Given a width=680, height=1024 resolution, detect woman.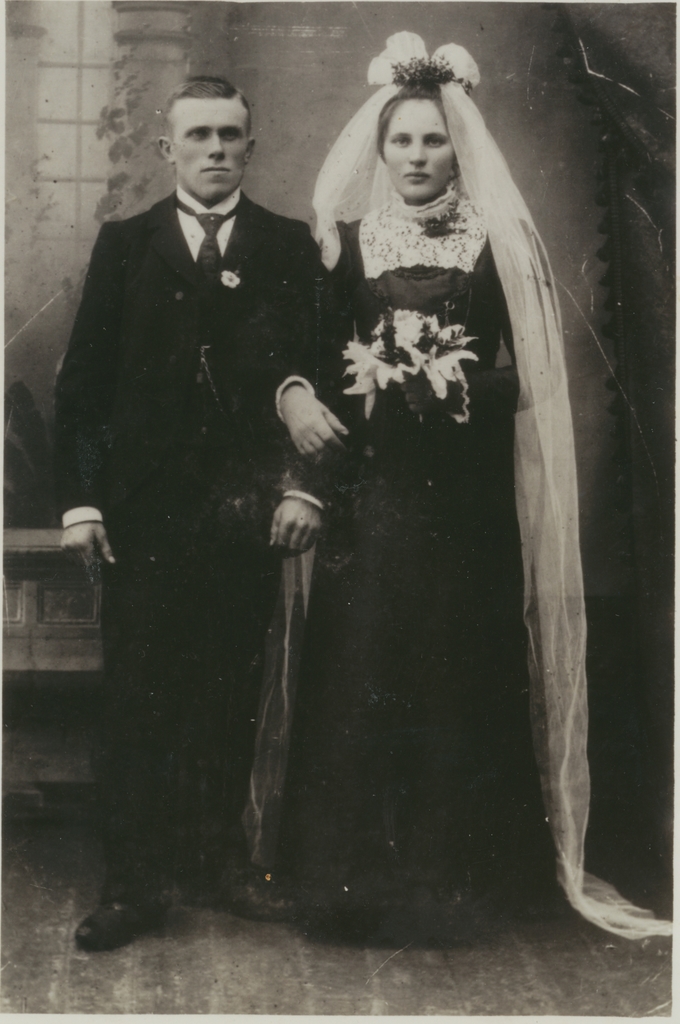
pyautogui.locateOnScreen(291, 32, 554, 884).
